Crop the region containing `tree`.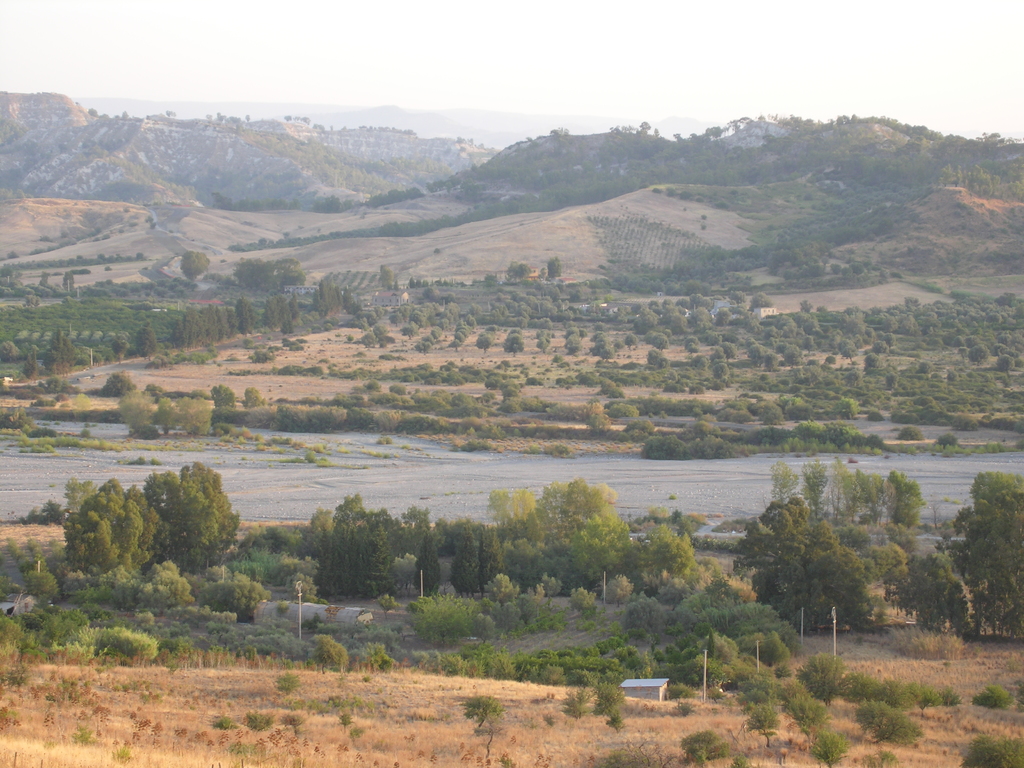
Crop region: bbox=[867, 351, 888, 371].
